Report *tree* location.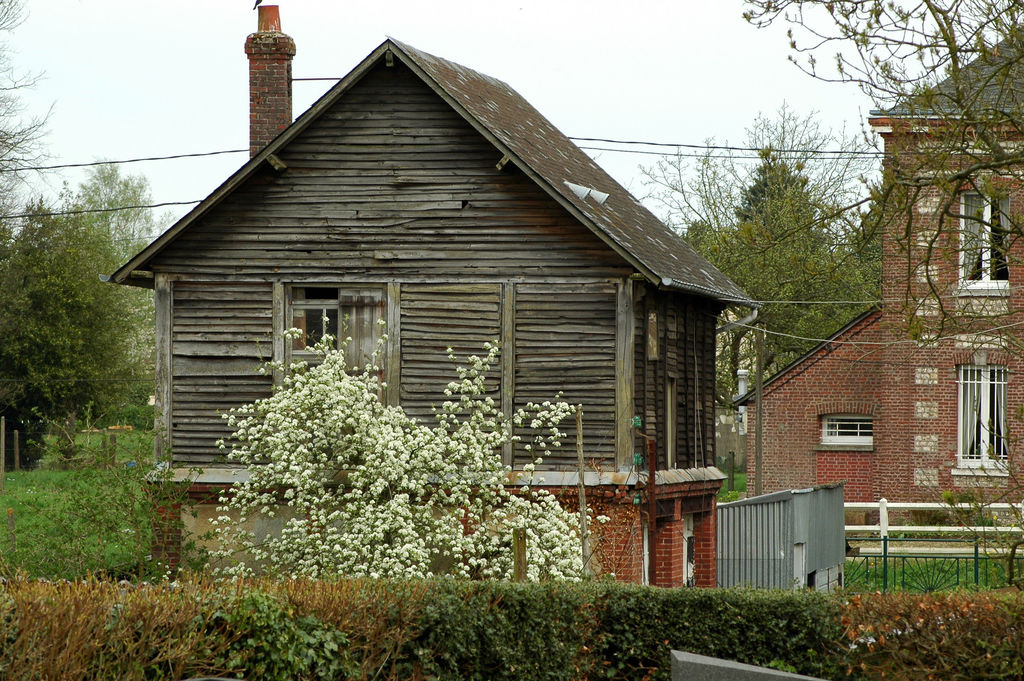
Report: bbox(72, 160, 157, 354).
